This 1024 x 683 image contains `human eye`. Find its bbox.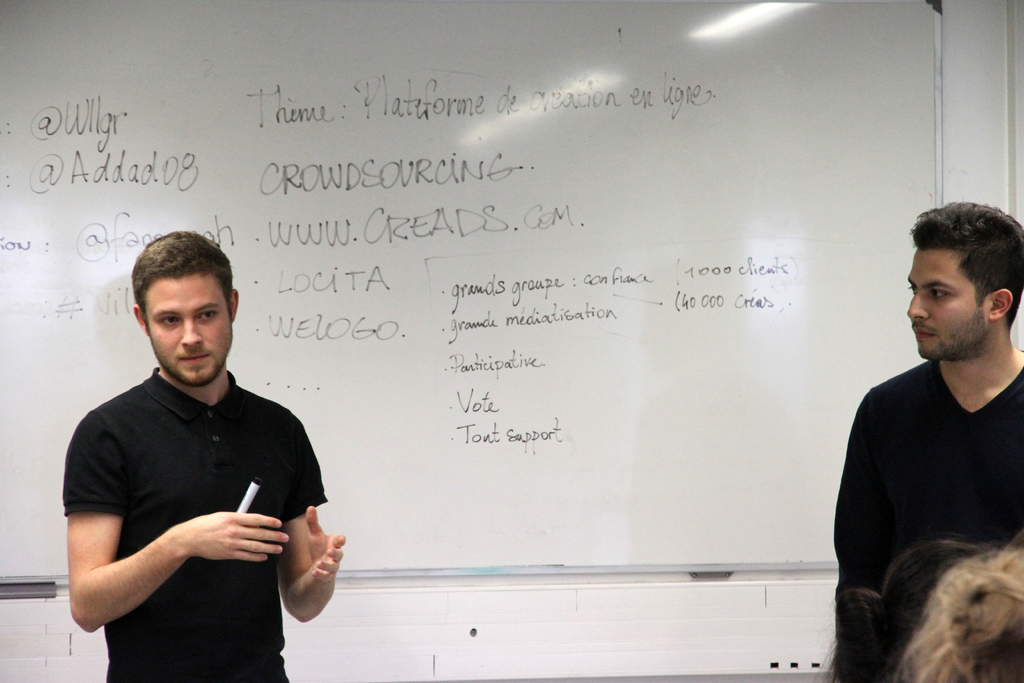
l=908, t=284, r=917, b=294.
